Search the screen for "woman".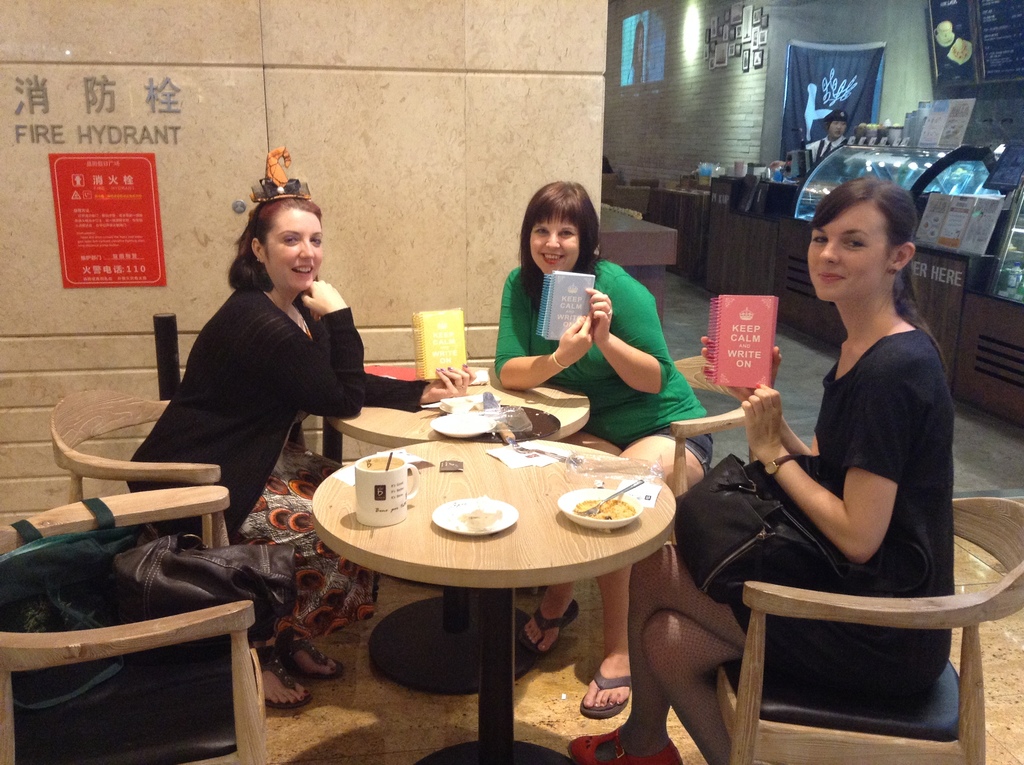
Found at (left=563, top=173, right=959, bottom=764).
